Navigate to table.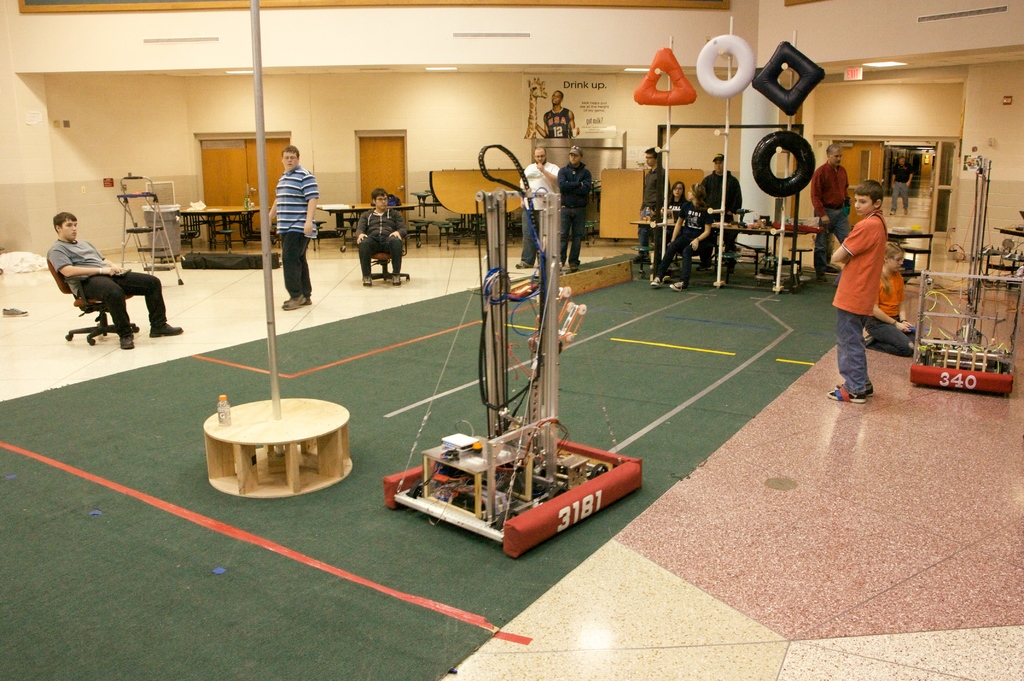
Navigation target: 315,197,419,231.
